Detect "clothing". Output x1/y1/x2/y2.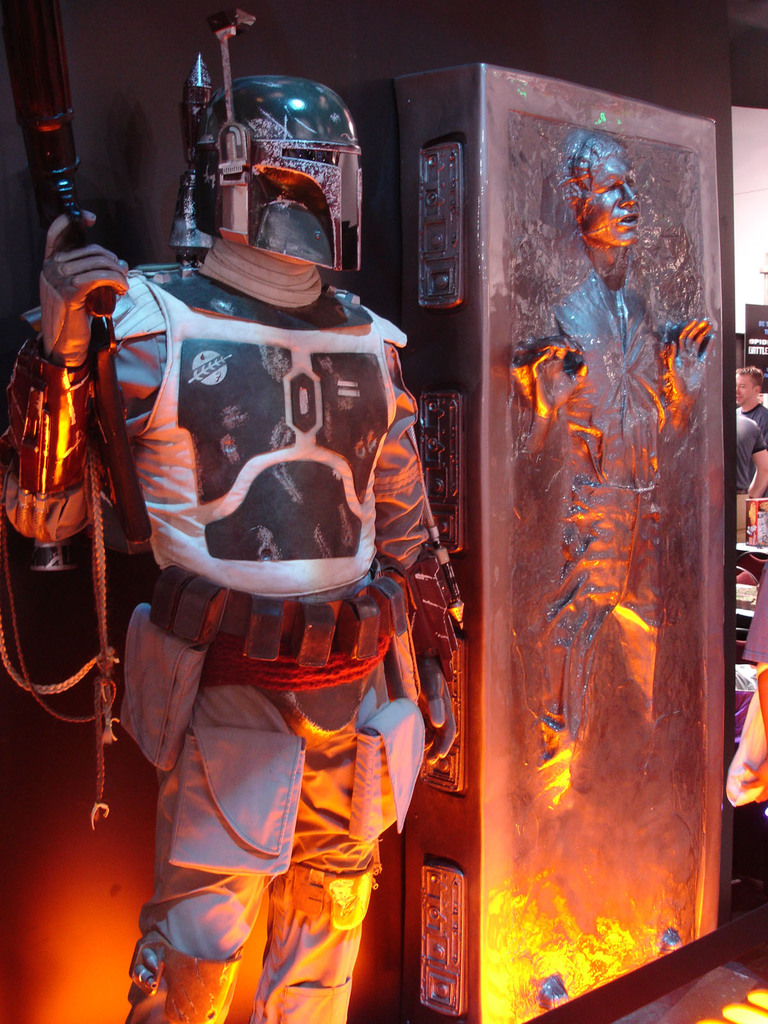
735/414/767/502.
